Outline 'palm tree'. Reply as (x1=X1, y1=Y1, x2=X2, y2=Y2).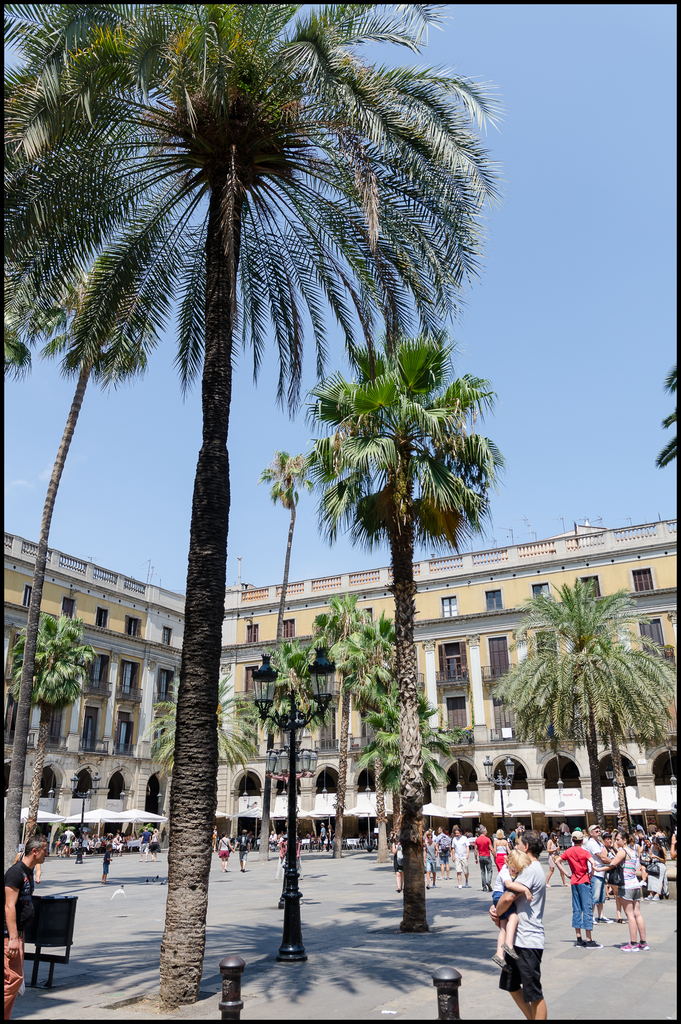
(x1=355, y1=660, x2=435, y2=918).
